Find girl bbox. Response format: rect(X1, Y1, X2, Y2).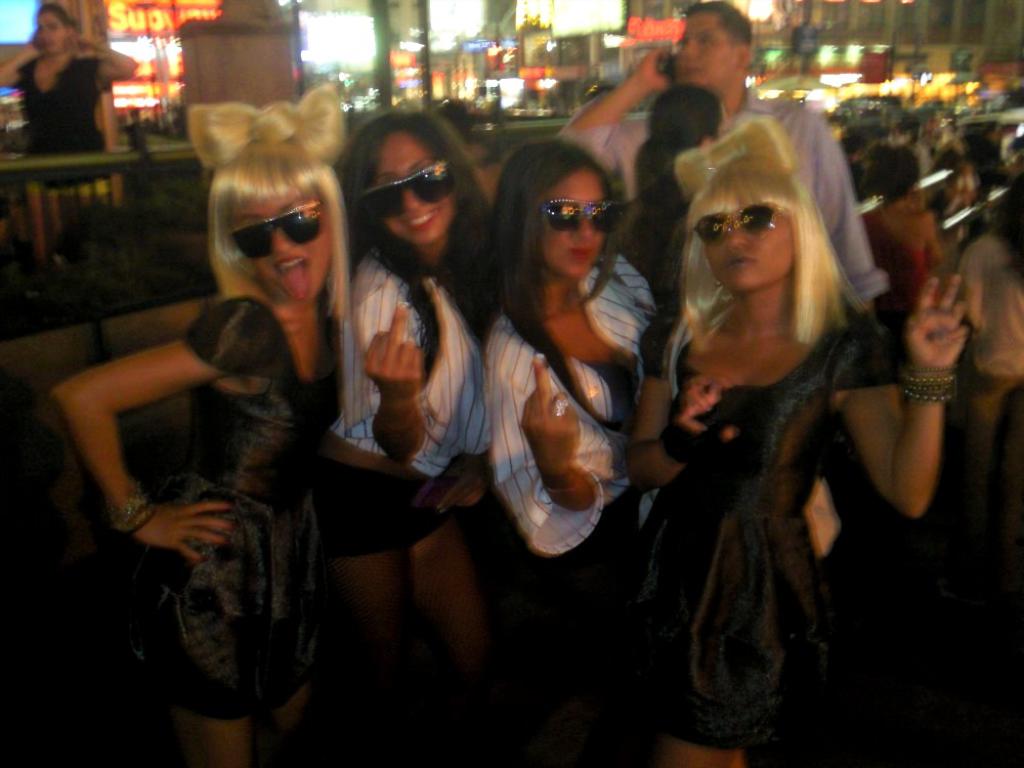
rect(858, 143, 945, 323).
